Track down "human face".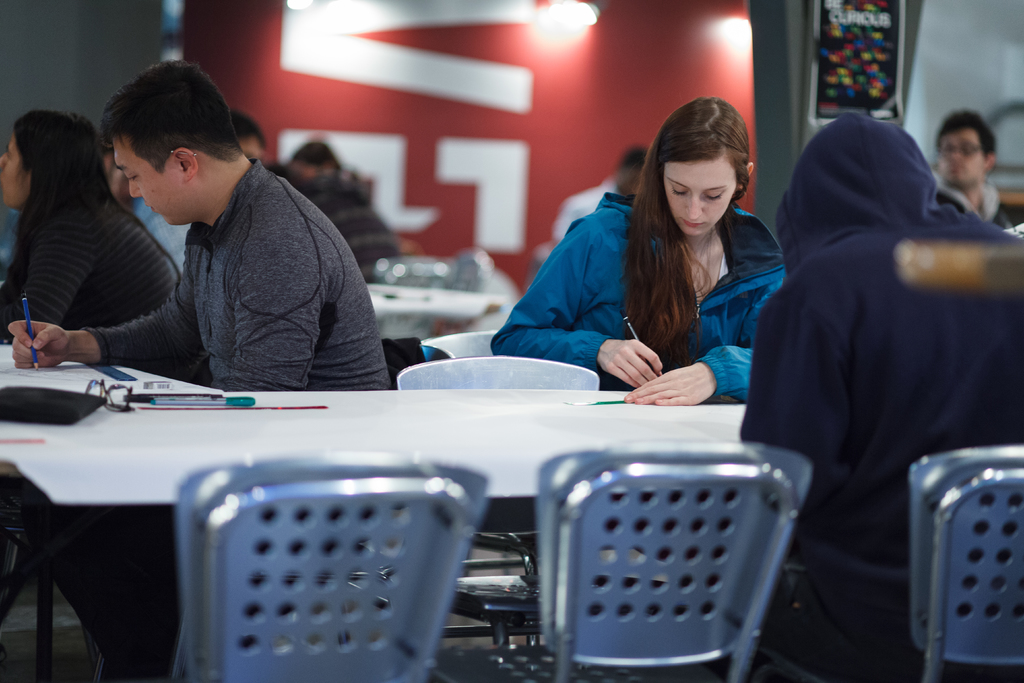
Tracked to locate(0, 132, 26, 207).
